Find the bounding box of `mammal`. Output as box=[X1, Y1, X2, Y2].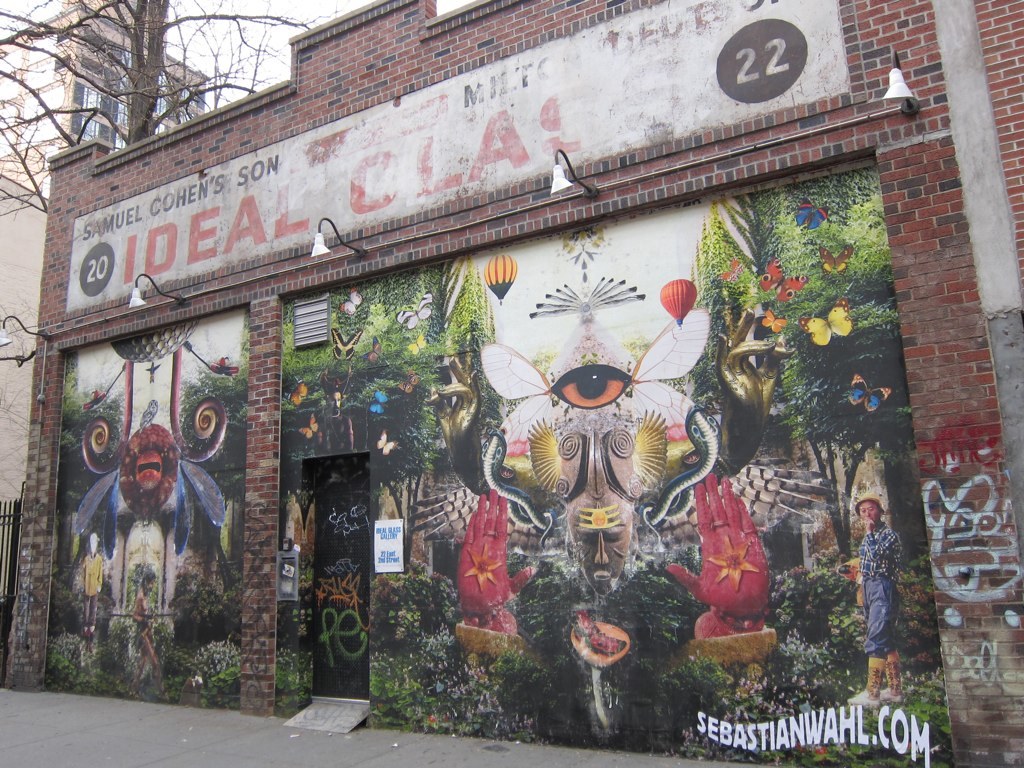
box=[458, 472, 769, 645].
